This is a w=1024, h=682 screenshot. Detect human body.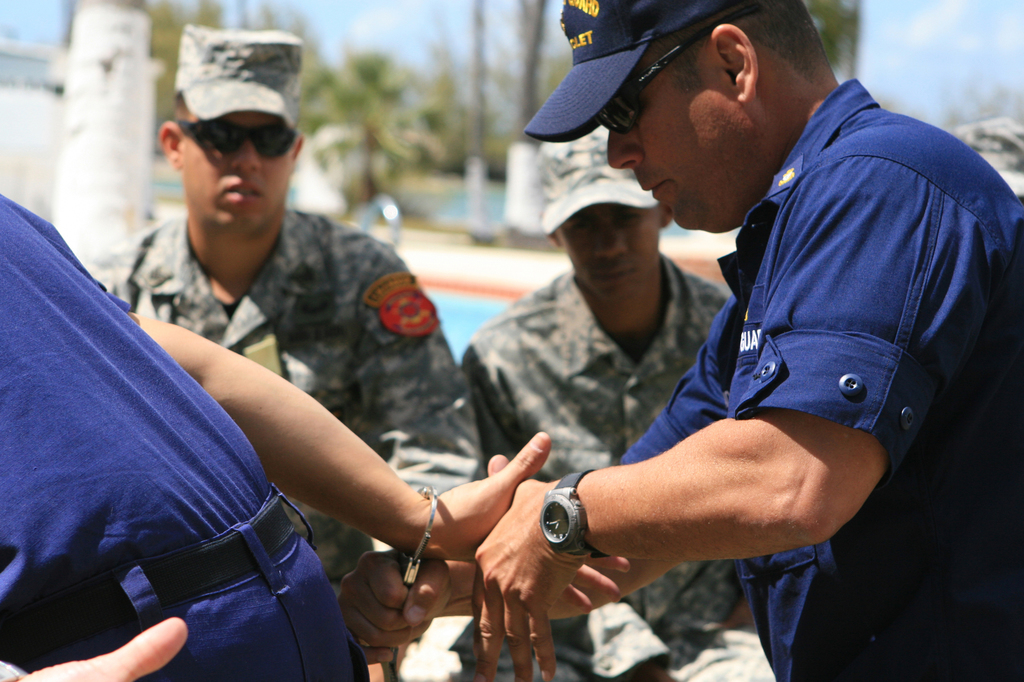
box=[397, 125, 785, 681].
